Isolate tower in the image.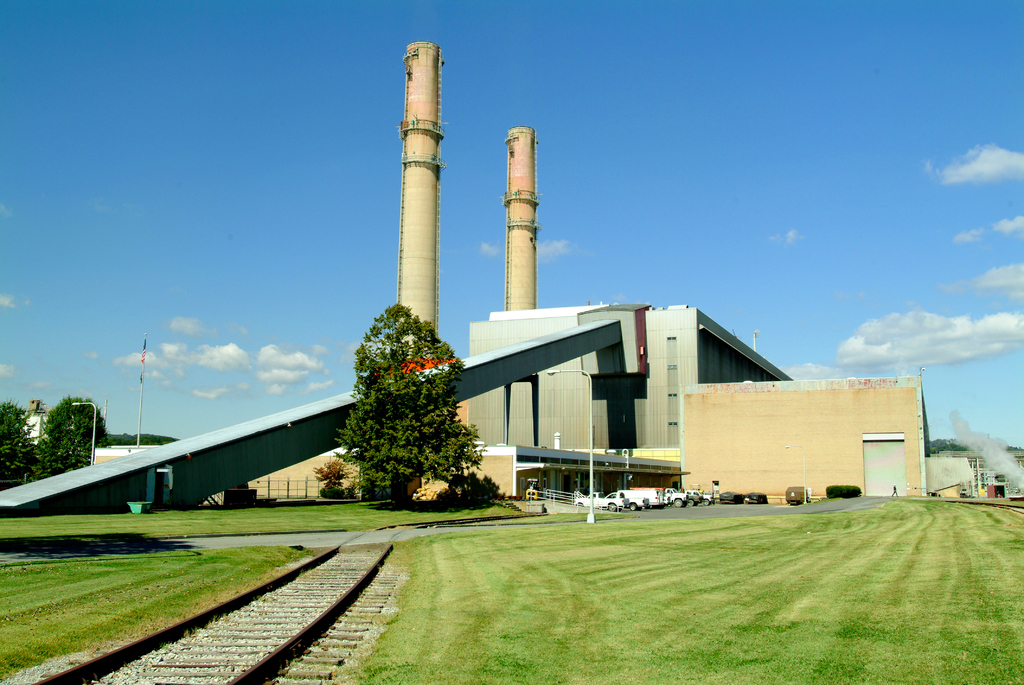
Isolated region: detection(493, 127, 538, 307).
